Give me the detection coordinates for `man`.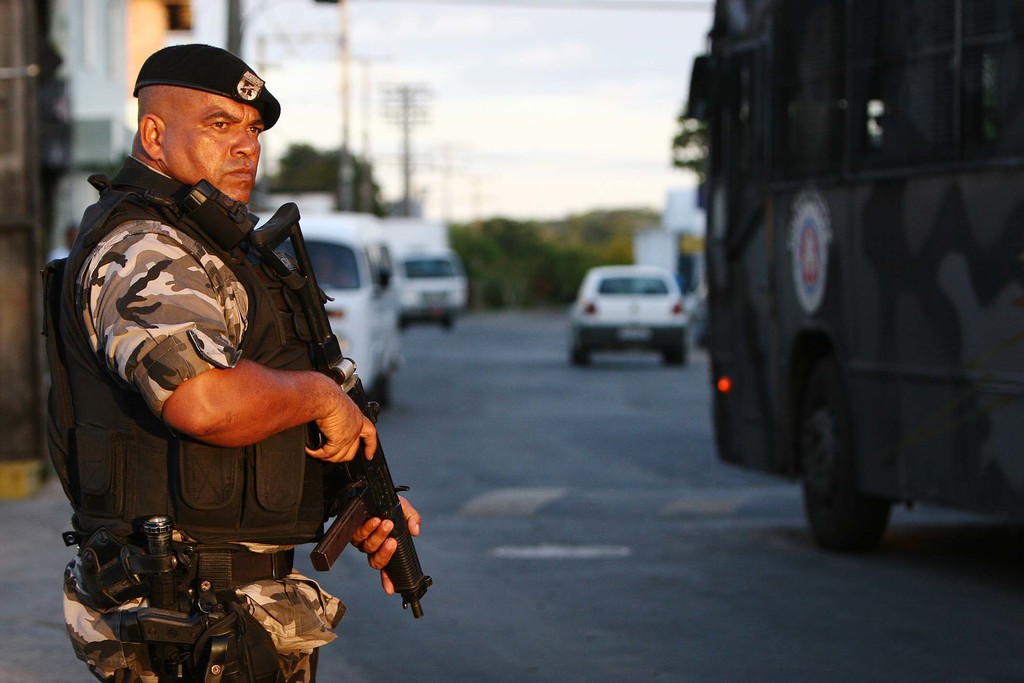
[left=33, top=33, right=434, bottom=670].
